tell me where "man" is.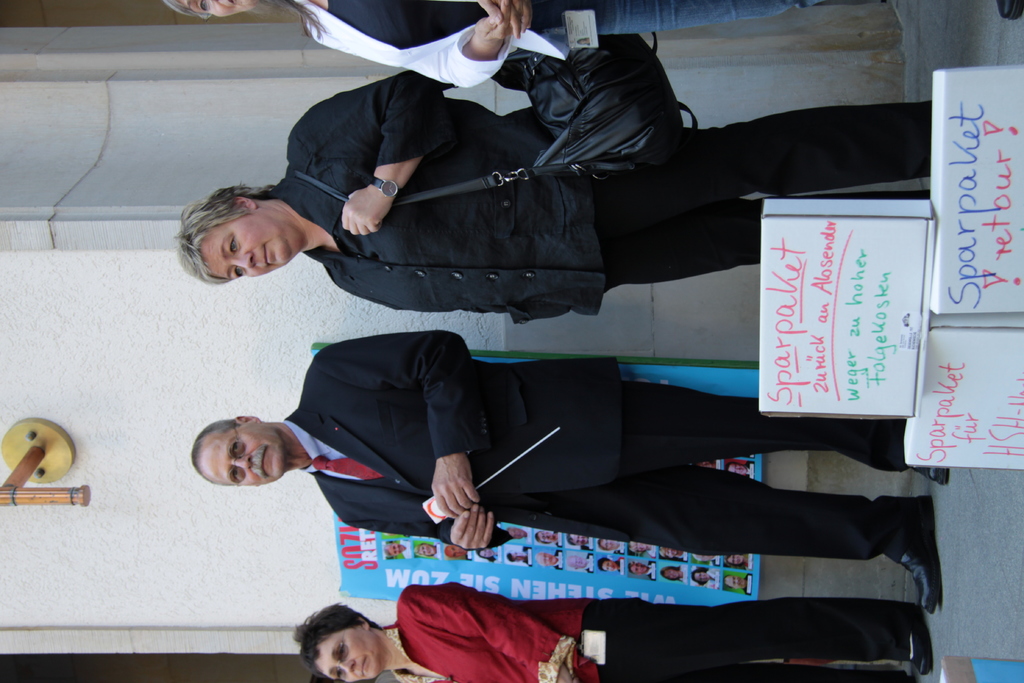
"man" is at (191, 325, 949, 620).
